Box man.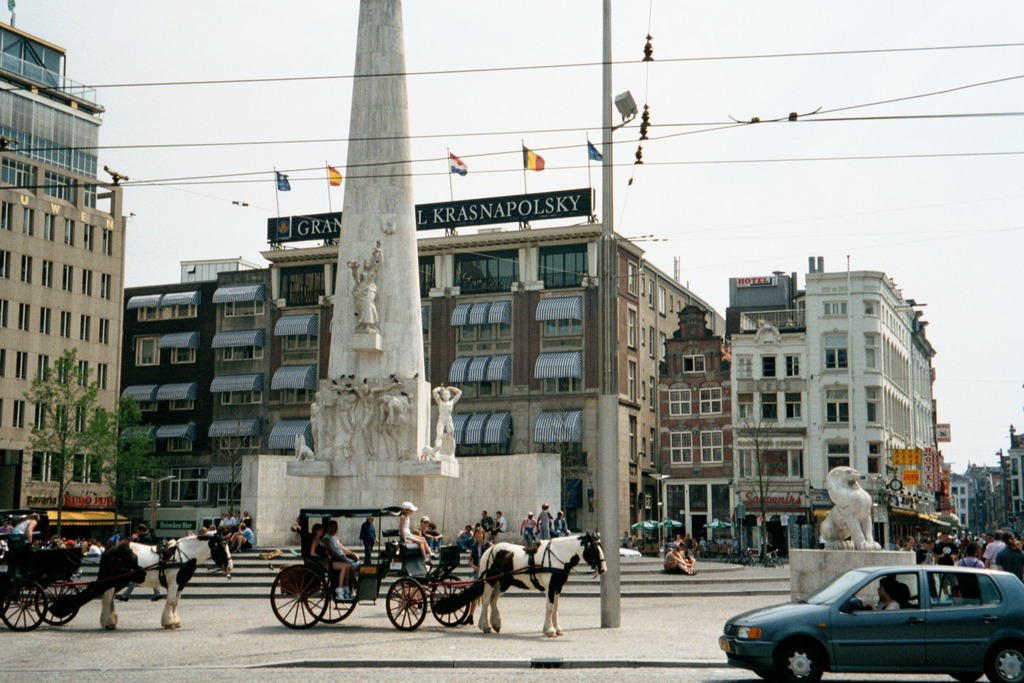
482 509 493 533.
